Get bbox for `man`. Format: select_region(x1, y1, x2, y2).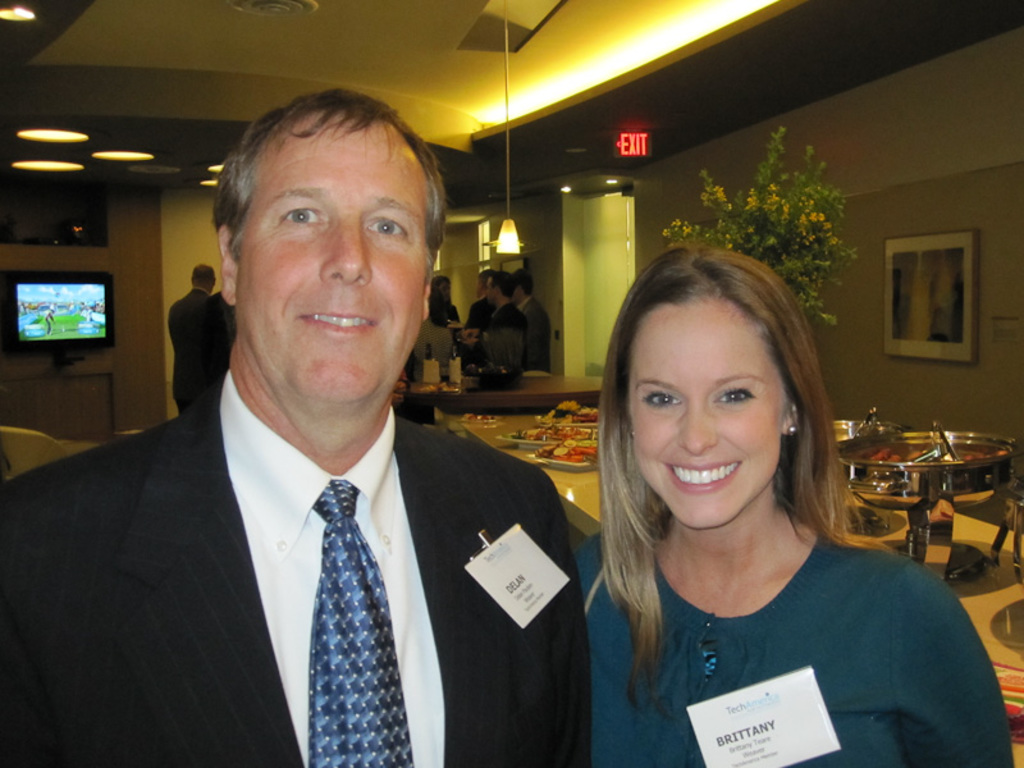
select_region(500, 268, 556, 376).
